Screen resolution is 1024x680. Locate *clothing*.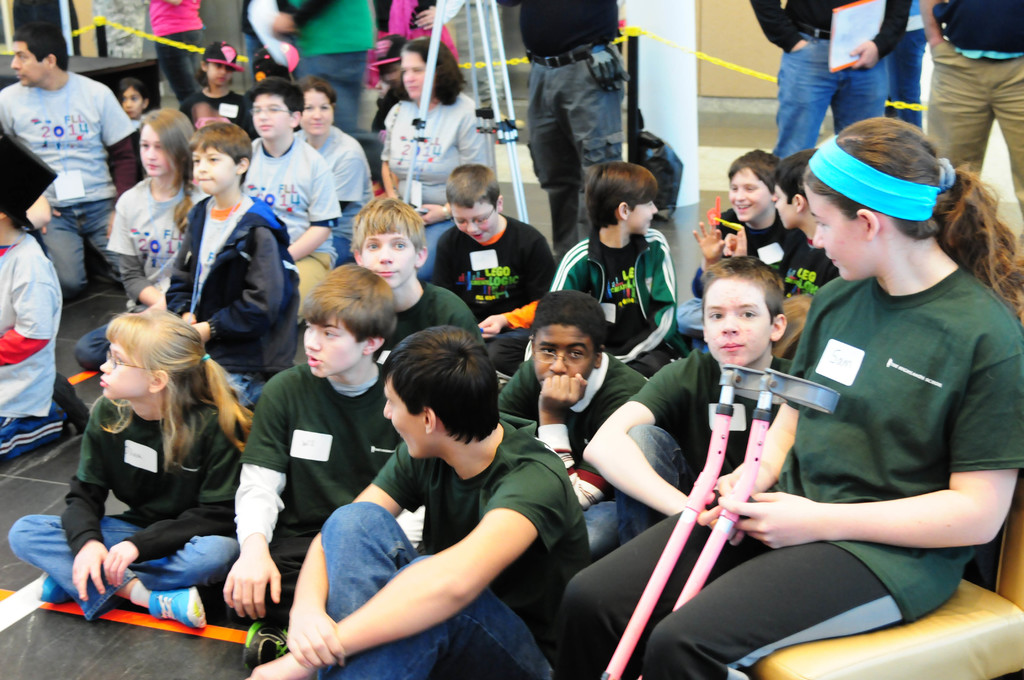
region(182, 88, 256, 137).
